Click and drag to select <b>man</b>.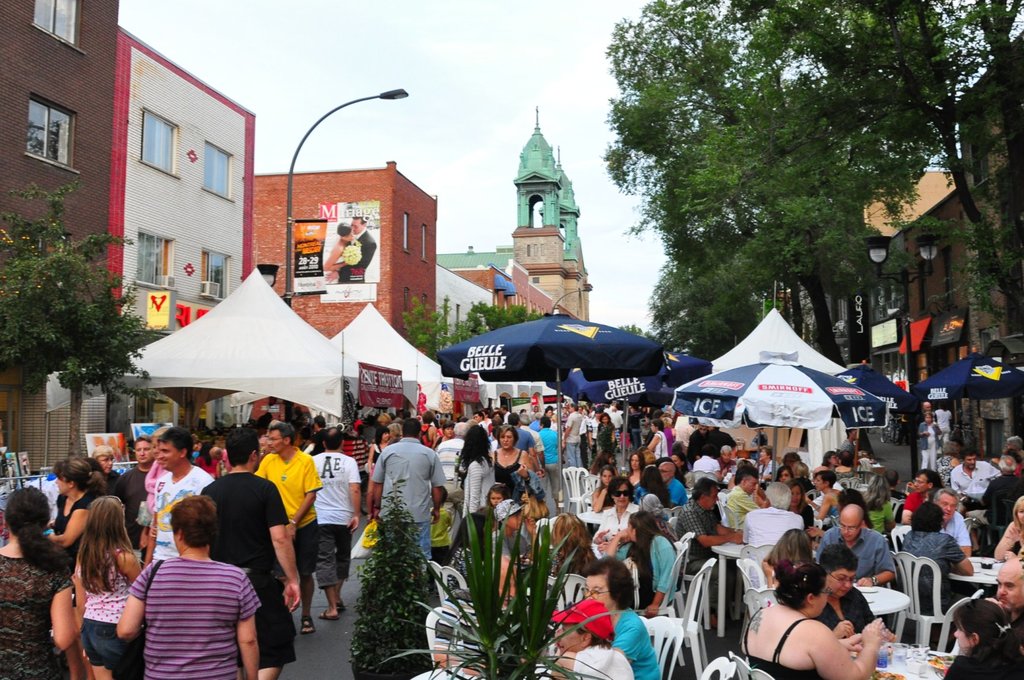
Selection: bbox(496, 501, 541, 561).
